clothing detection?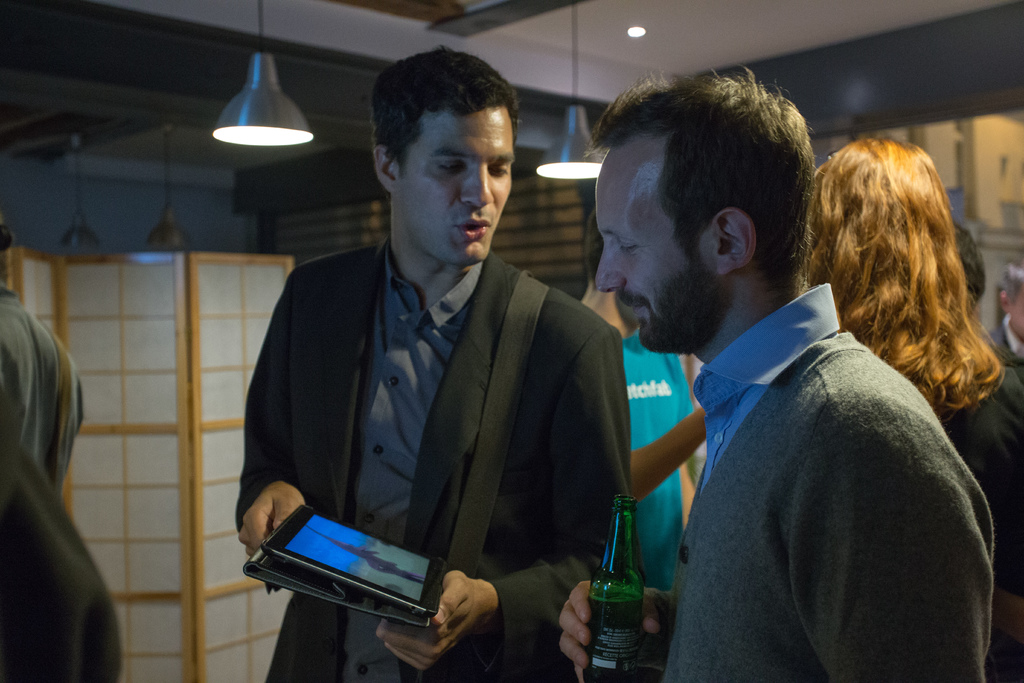
select_region(934, 366, 1023, 682)
